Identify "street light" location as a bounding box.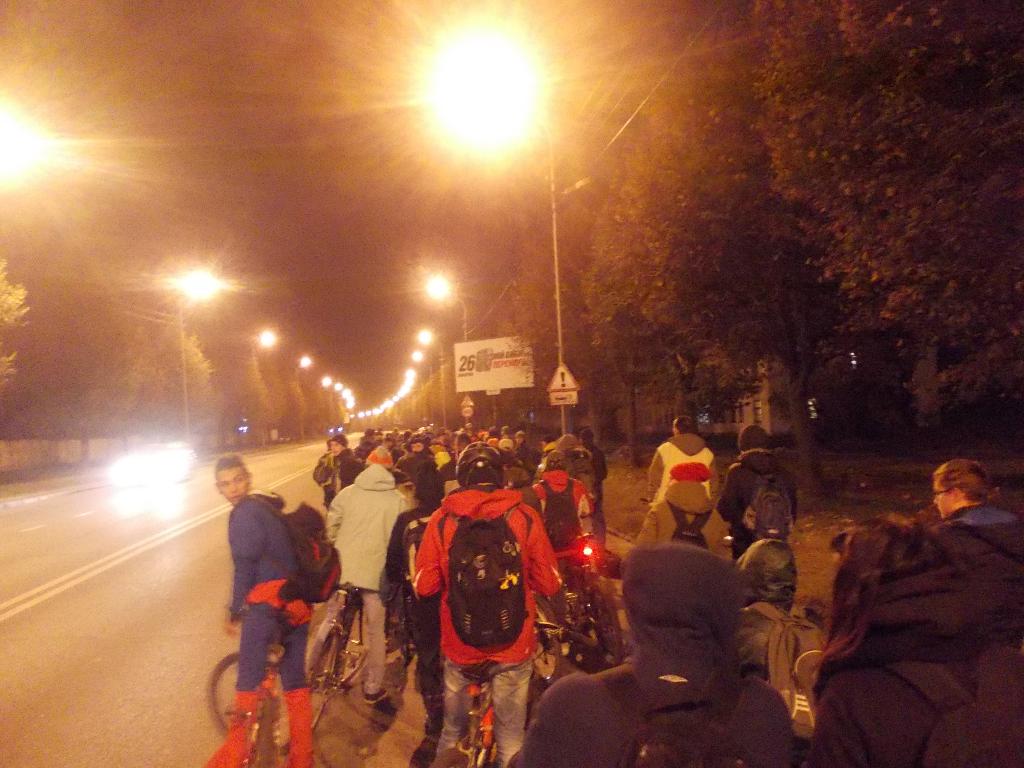
select_region(170, 259, 225, 440).
